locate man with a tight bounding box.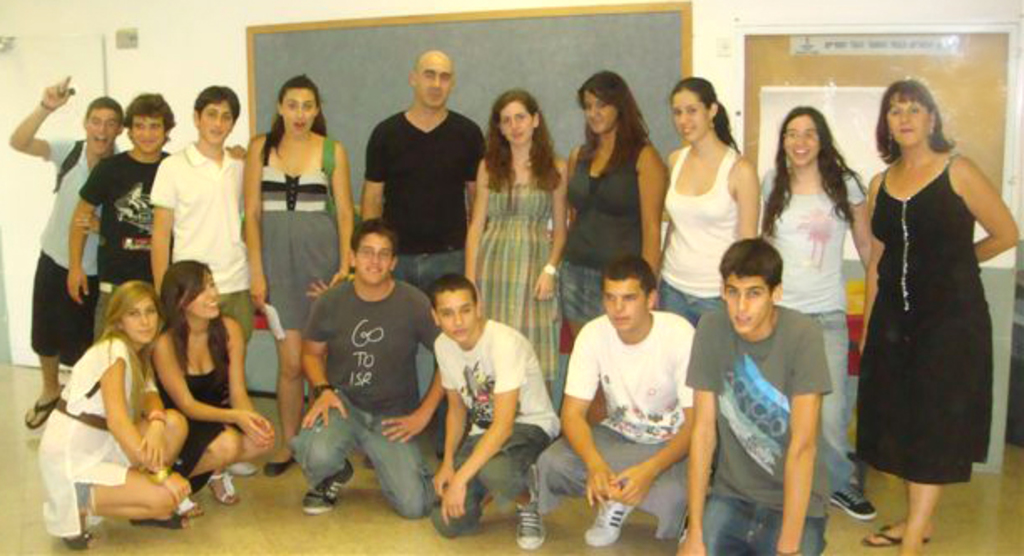
2, 69, 127, 434.
